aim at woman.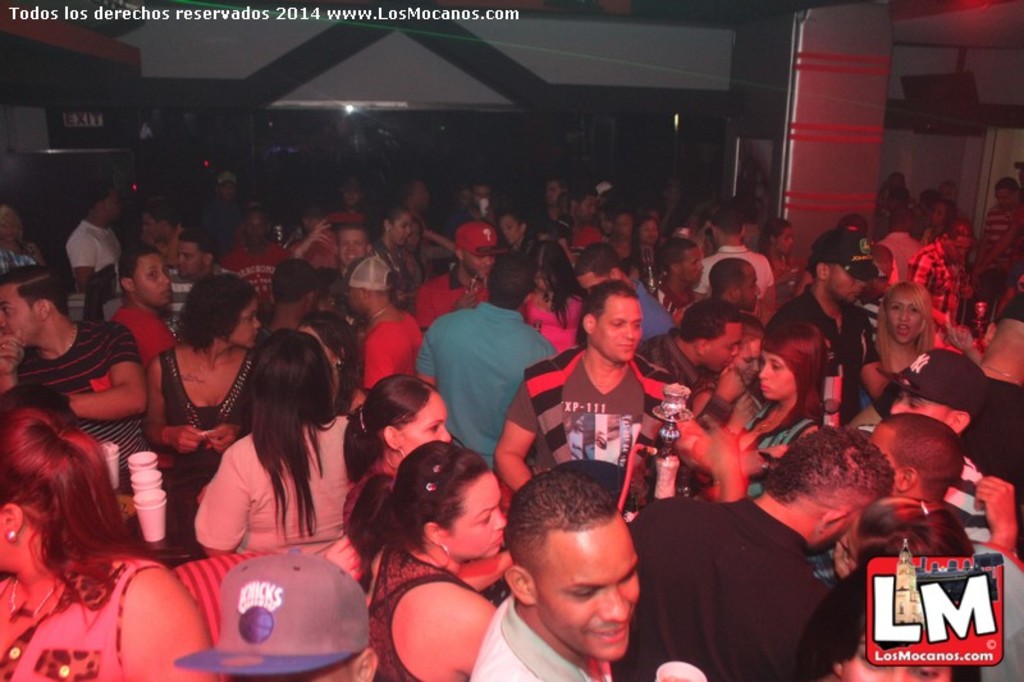
Aimed at {"x1": 360, "y1": 443, "x2": 515, "y2": 681}.
